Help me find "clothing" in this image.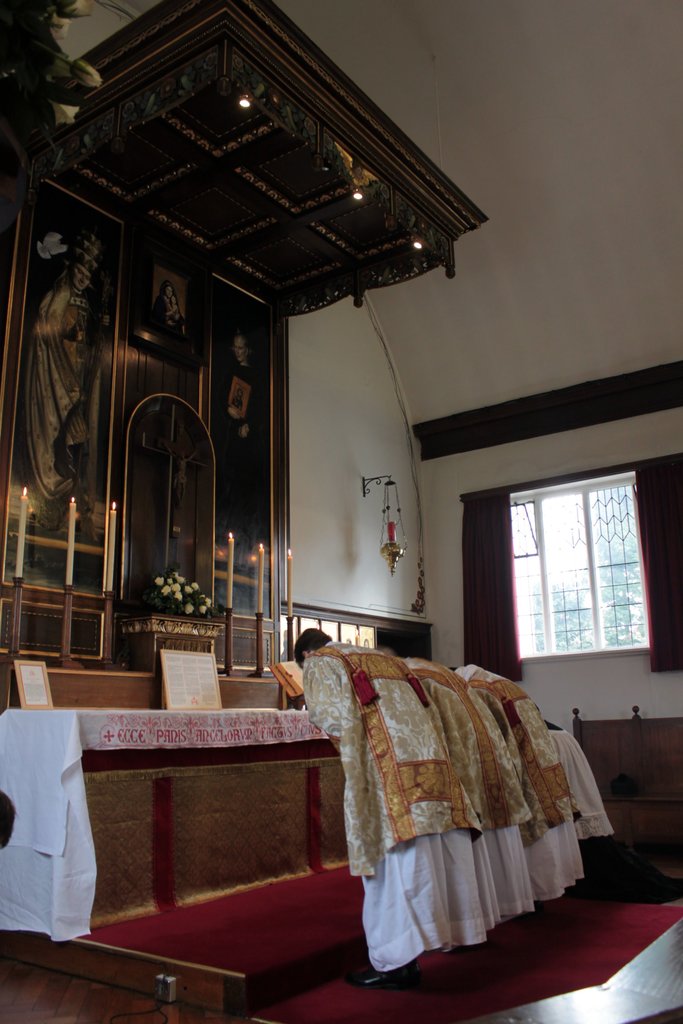
Found it: bbox=[406, 659, 534, 919].
